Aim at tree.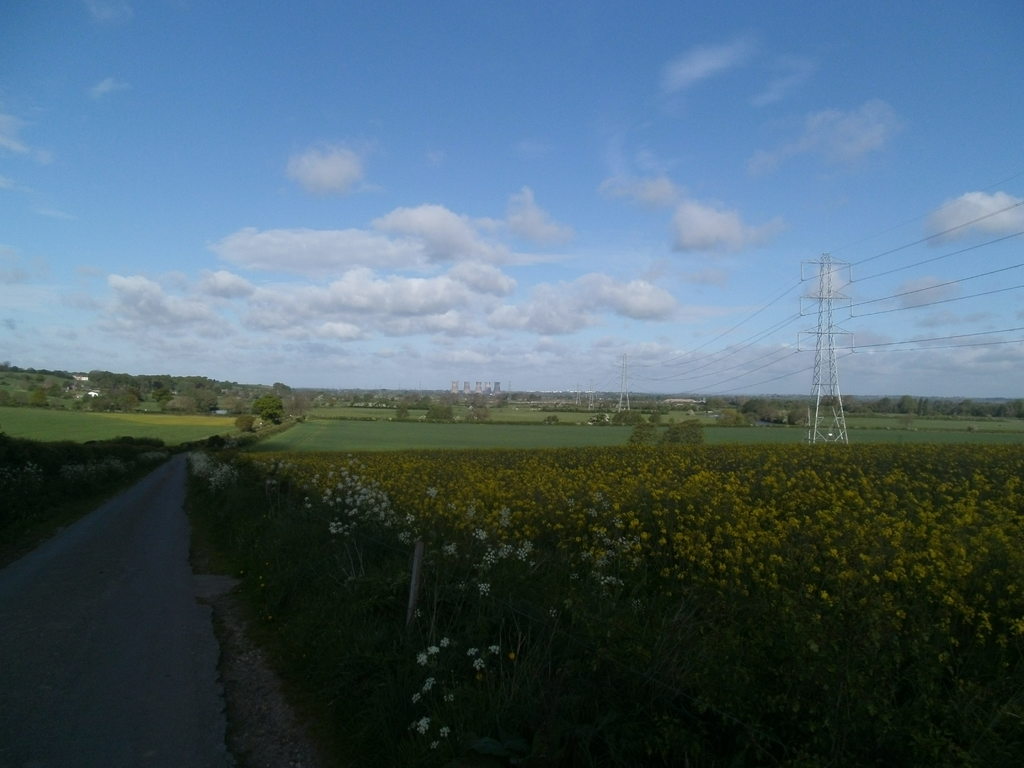
Aimed at detection(460, 399, 490, 420).
